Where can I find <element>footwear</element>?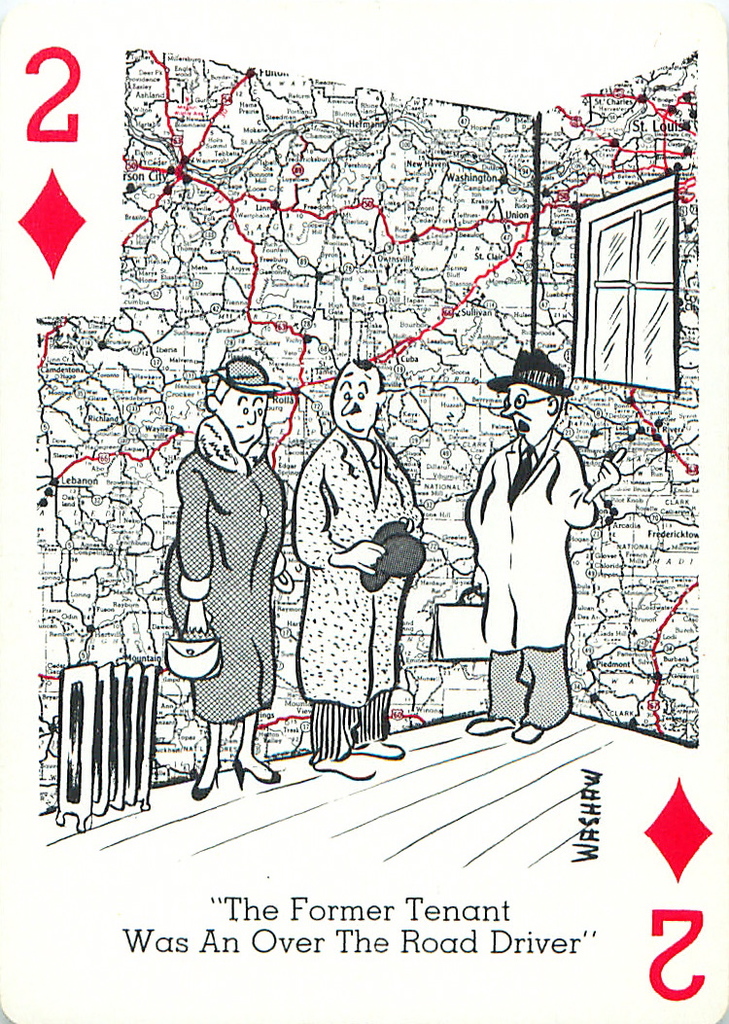
You can find it at x1=313 y1=748 x2=377 y2=791.
